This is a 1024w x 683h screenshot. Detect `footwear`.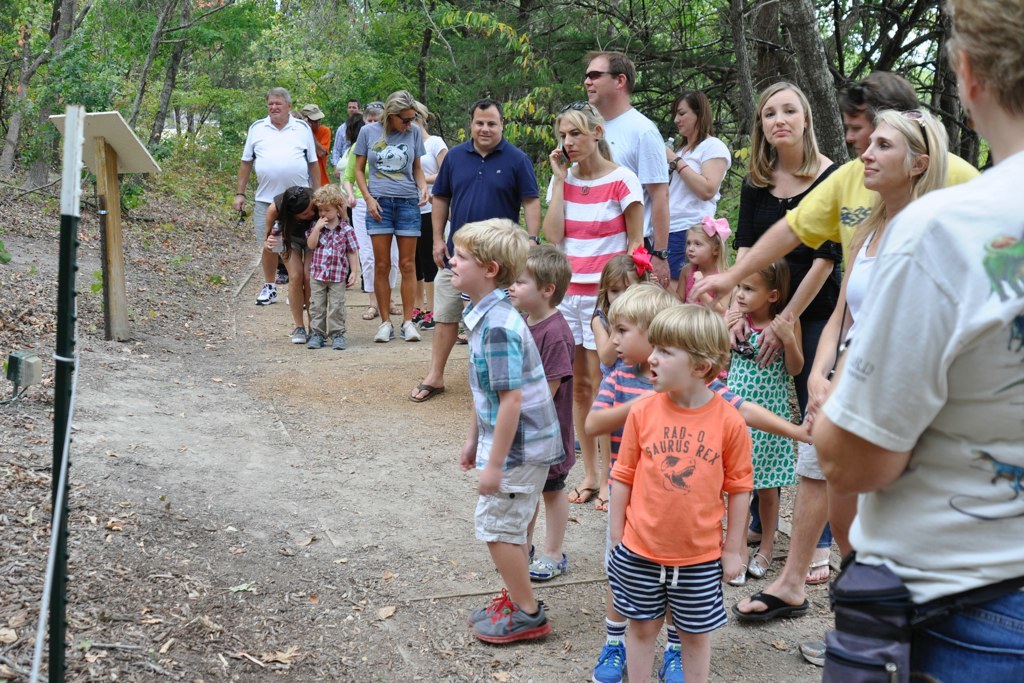
rect(805, 558, 833, 586).
